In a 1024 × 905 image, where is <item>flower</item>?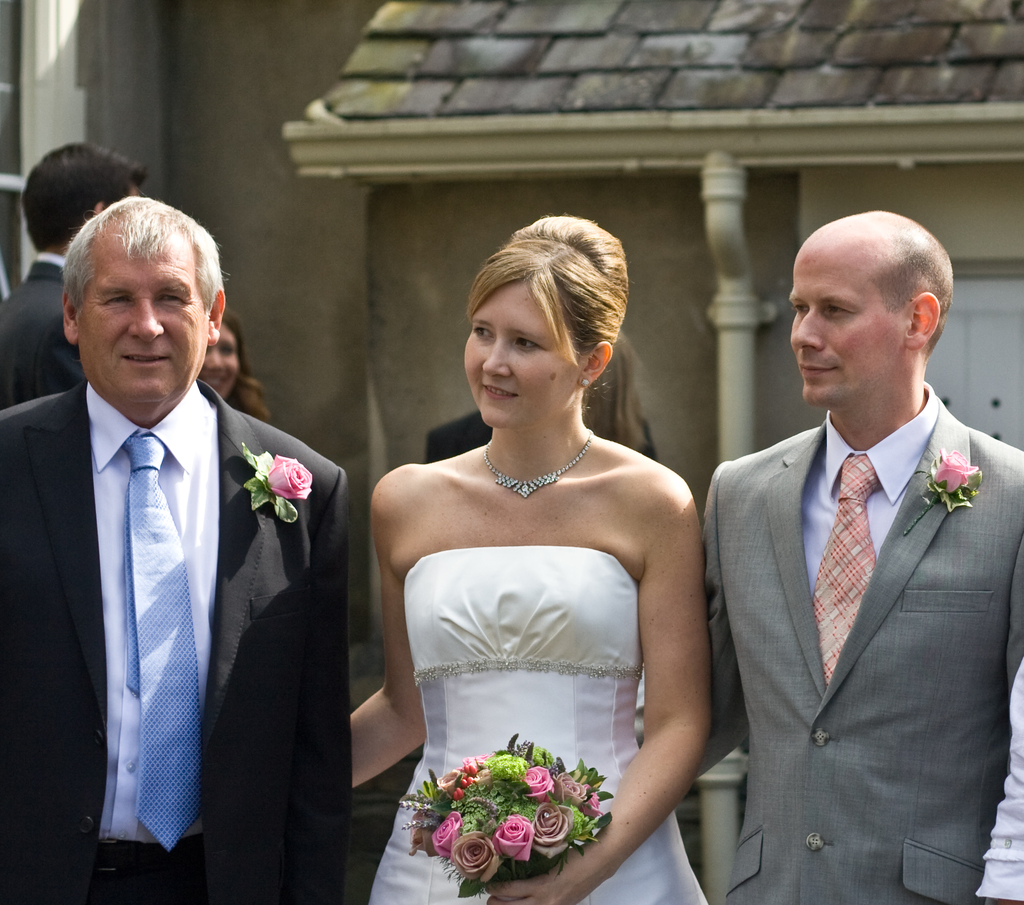
left=922, top=446, right=982, bottom=494.
